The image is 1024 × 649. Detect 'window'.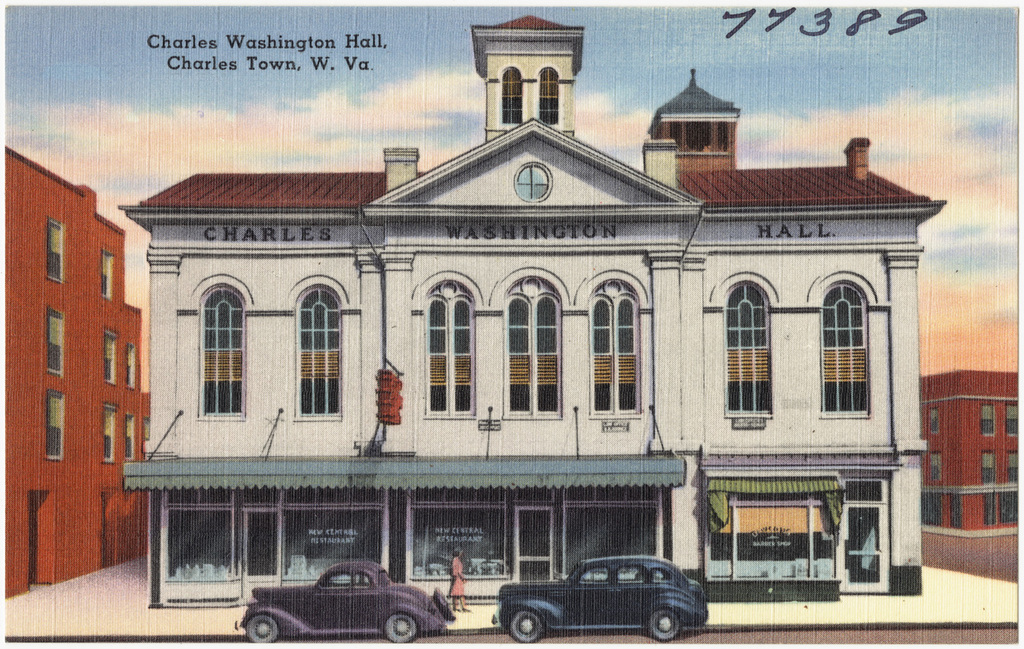
Detection: region(44, 389, 66, 458).
